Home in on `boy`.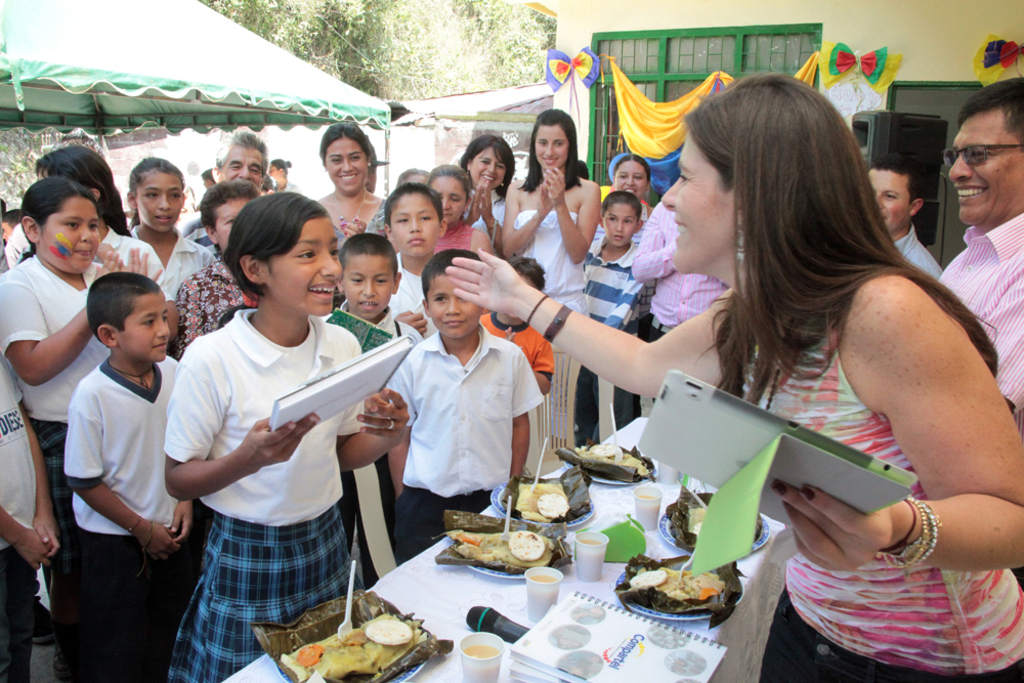
Homed in at crop(573, 193, 651, 446).
